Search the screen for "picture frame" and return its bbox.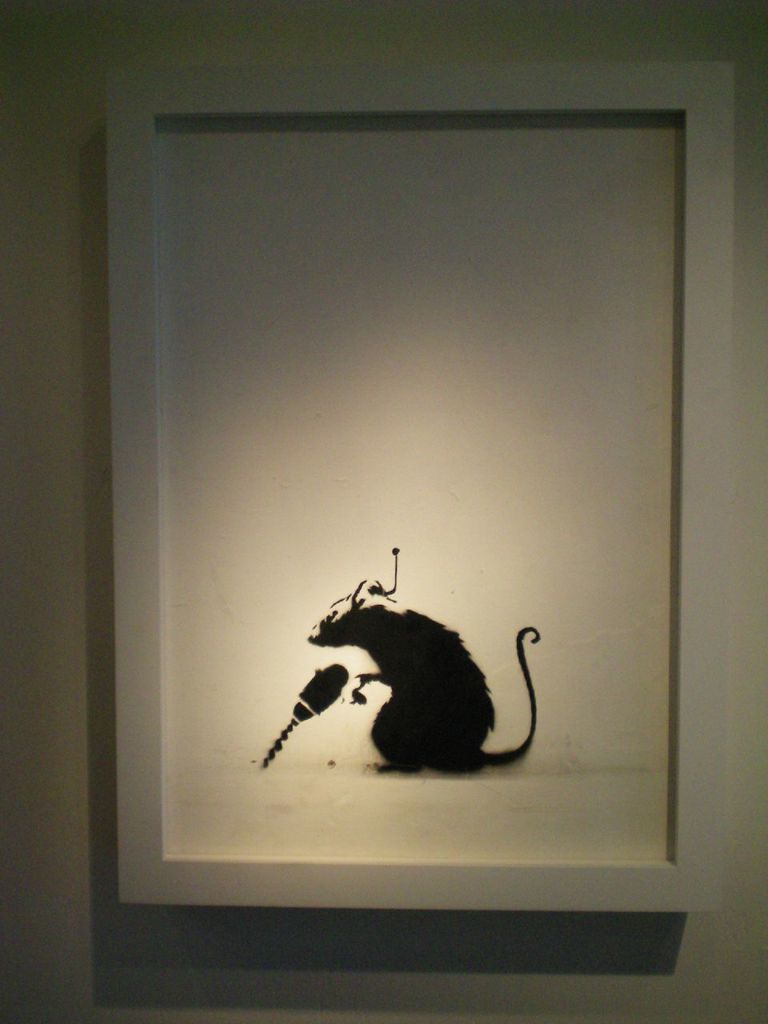
Found: 110:59:737:908.
